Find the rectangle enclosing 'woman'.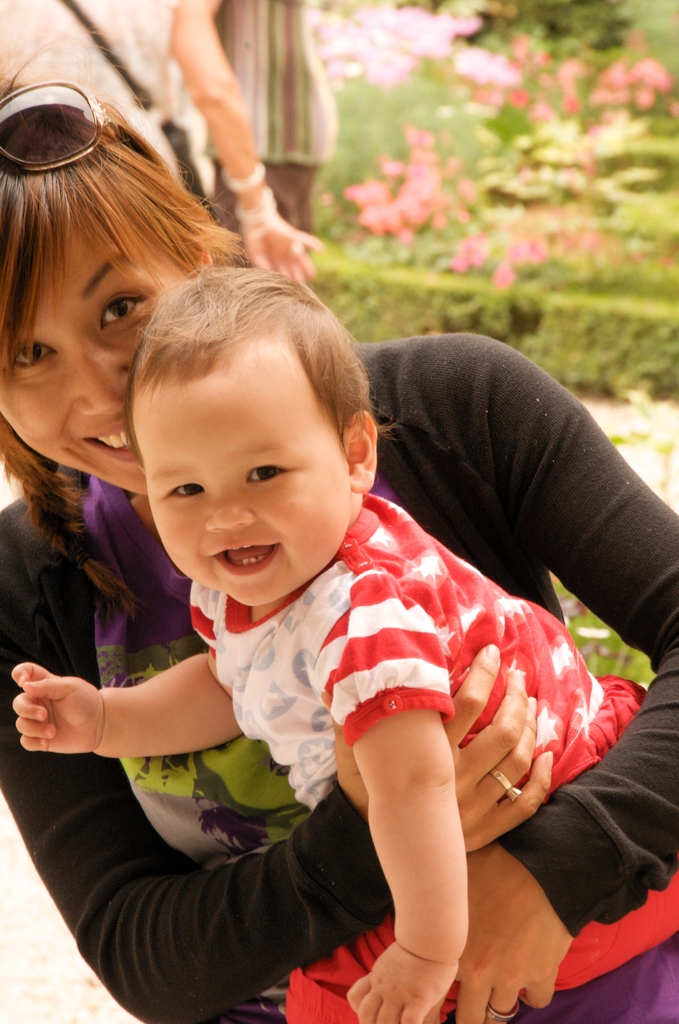
{"left": 10, "top": 89, "right": 678, "bottom": 897}.
